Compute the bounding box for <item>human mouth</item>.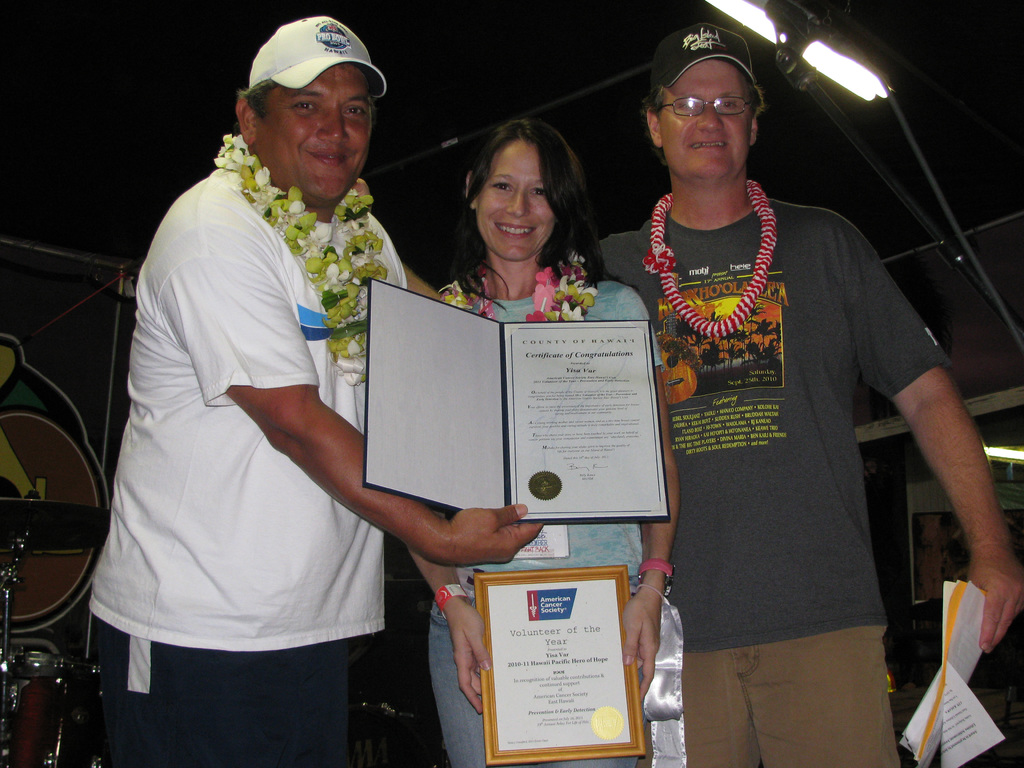
[left=310, top=148, right=352, bottom=167].
